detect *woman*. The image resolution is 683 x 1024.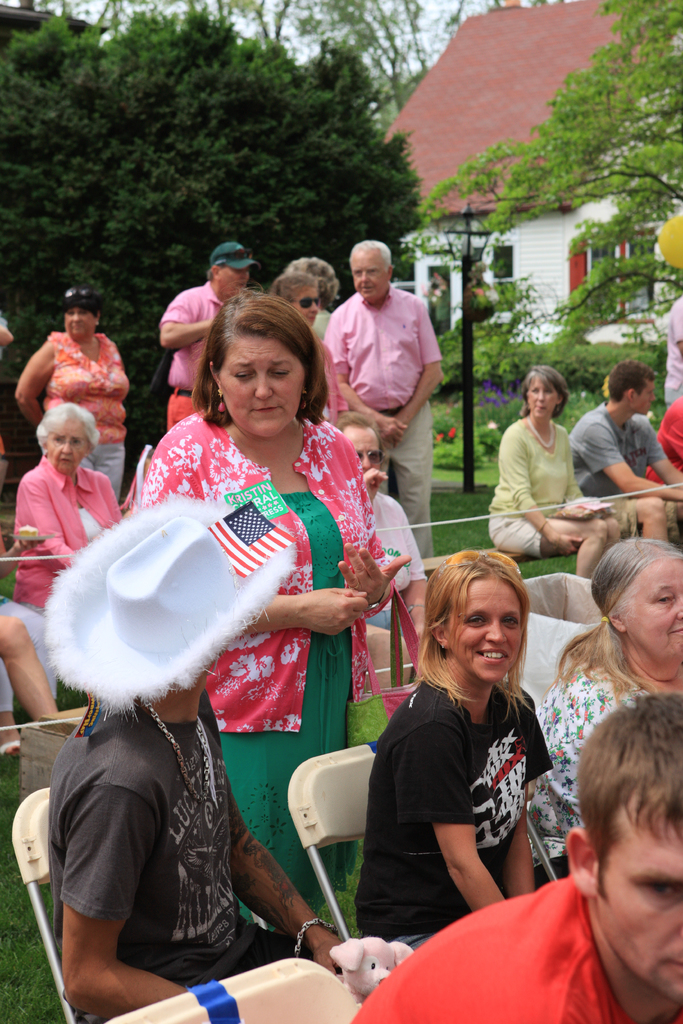
[481,366,630,583].
